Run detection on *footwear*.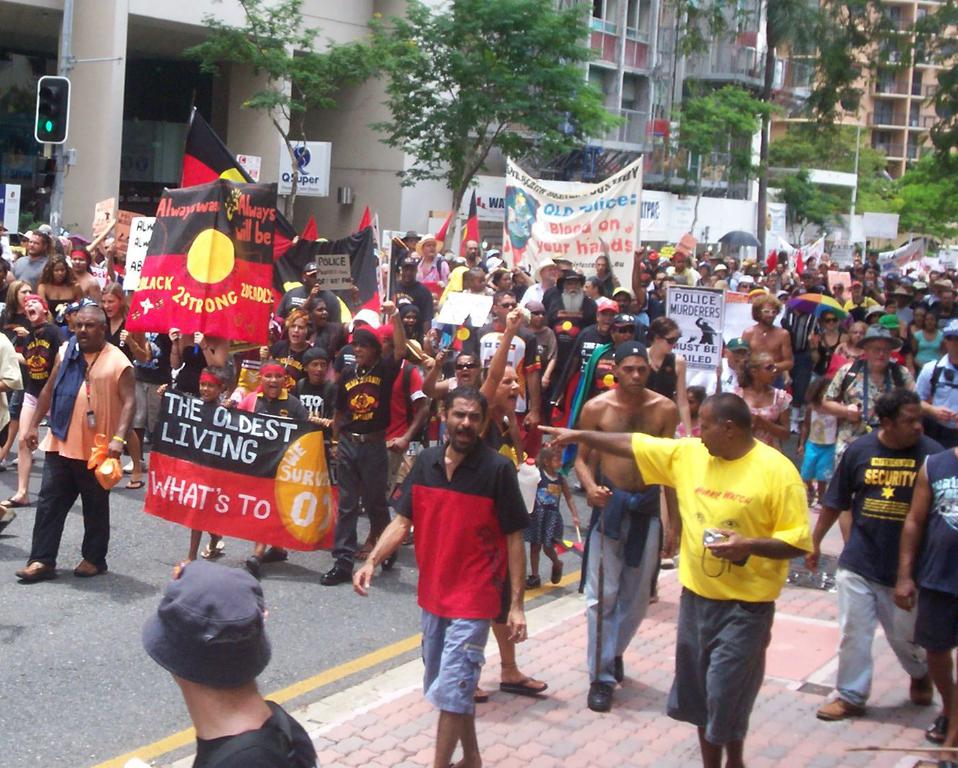
Result: (left=0, top=509, right=21, bottom=532).
